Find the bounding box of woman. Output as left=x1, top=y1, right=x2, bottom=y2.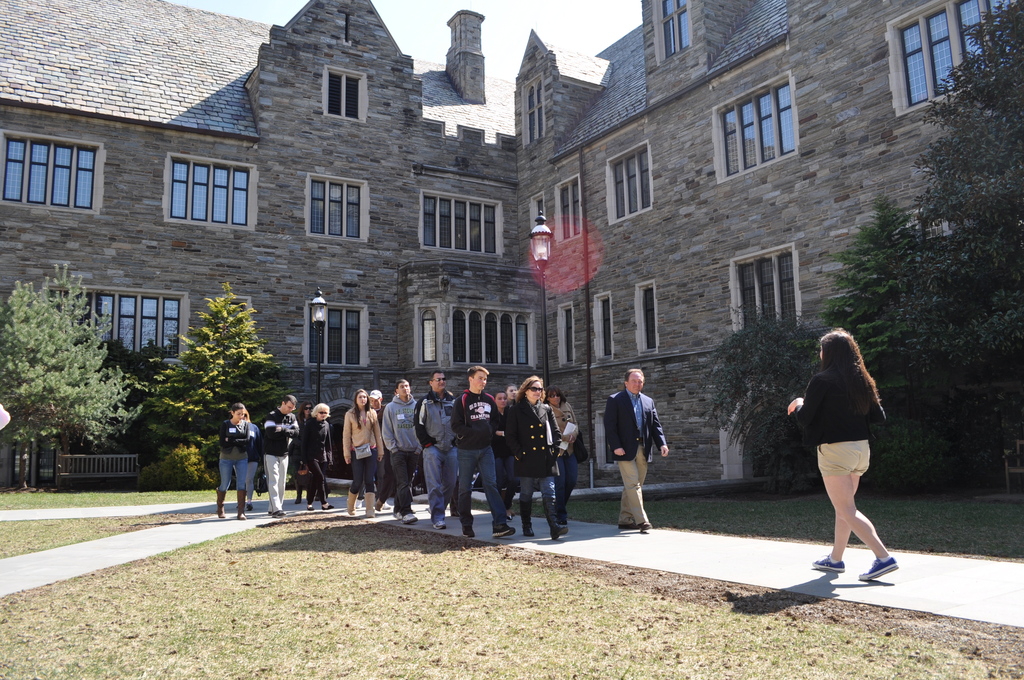
left=502, top=375, right=567, bottom=537.
